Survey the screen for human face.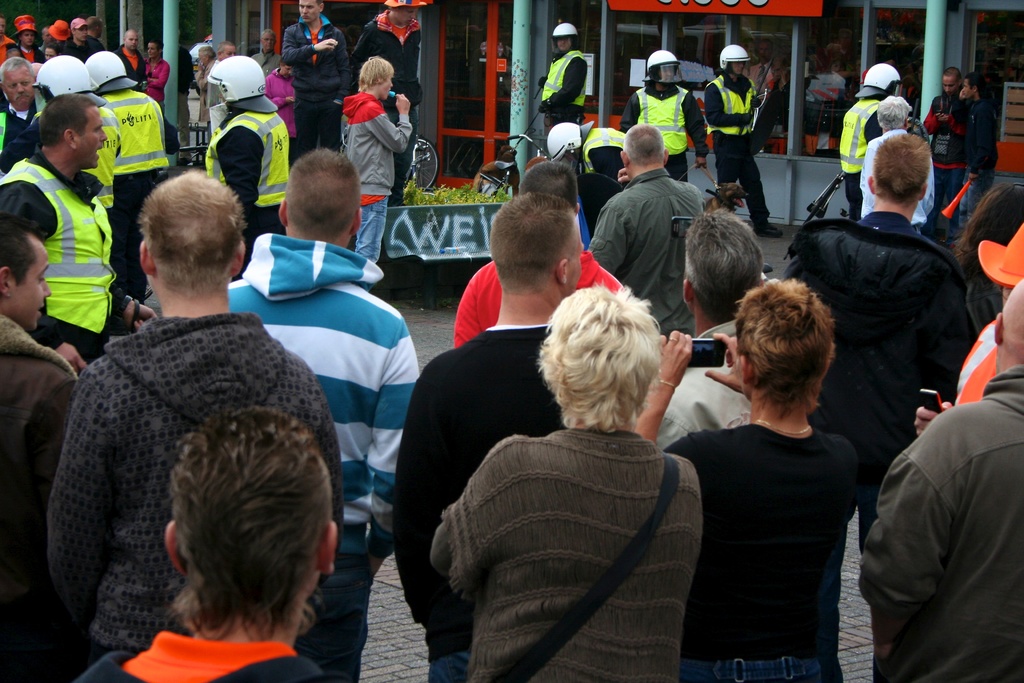
Survey found: (558, 40, 571, 51).
